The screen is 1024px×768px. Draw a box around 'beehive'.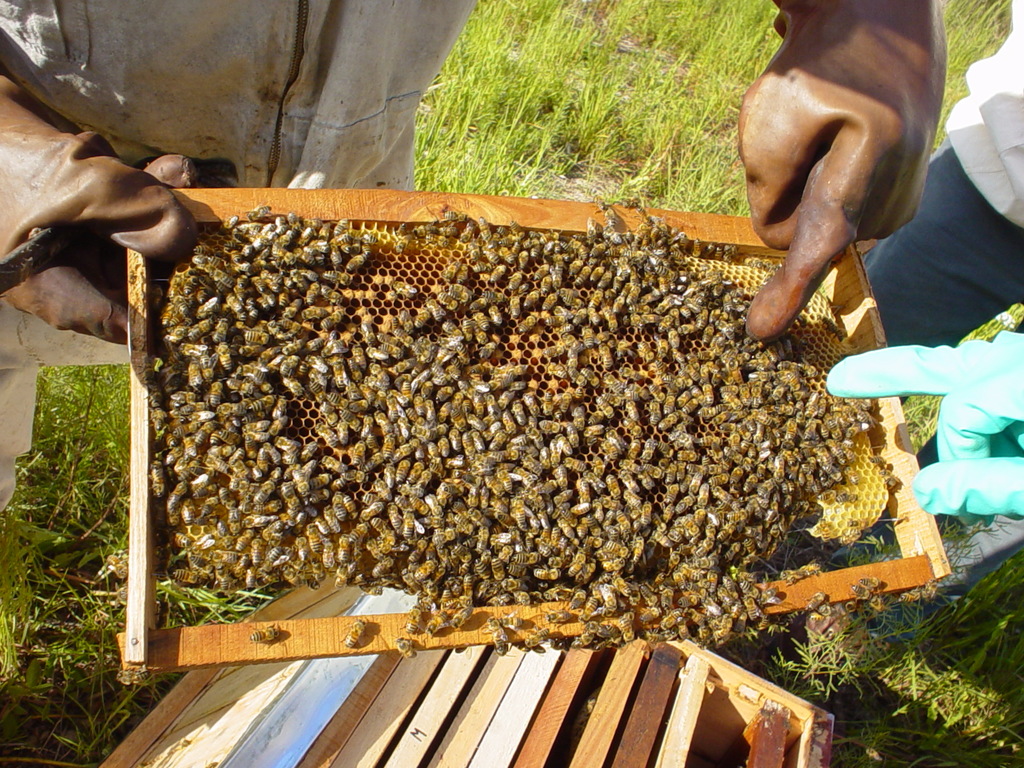
[123,189,954,672].
